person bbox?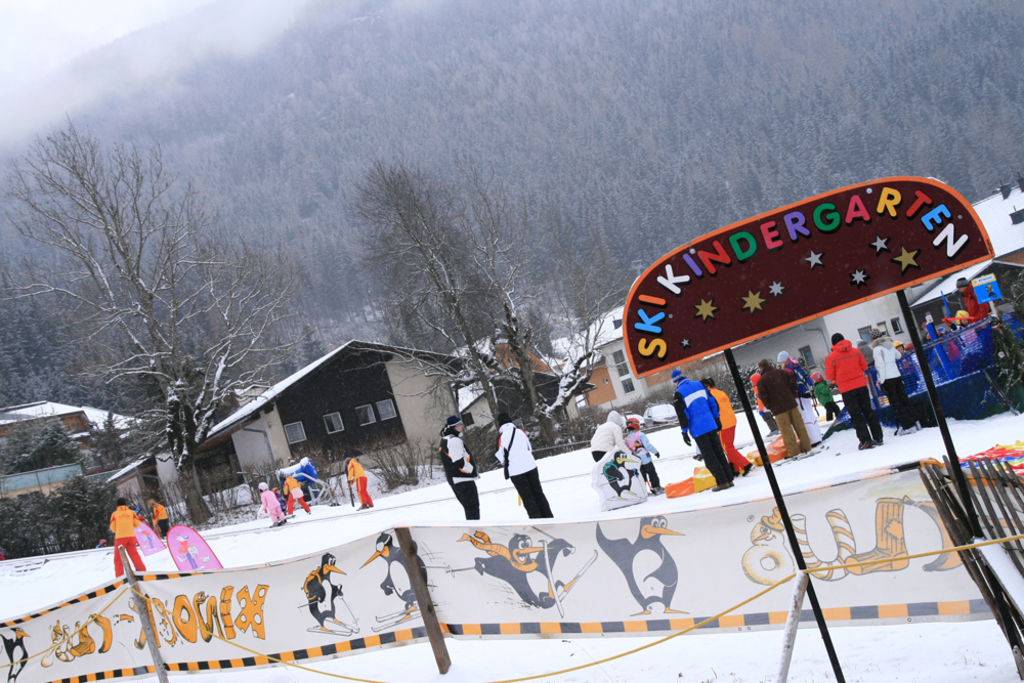
<bbox>432, 411, 481, 522</bbox>
